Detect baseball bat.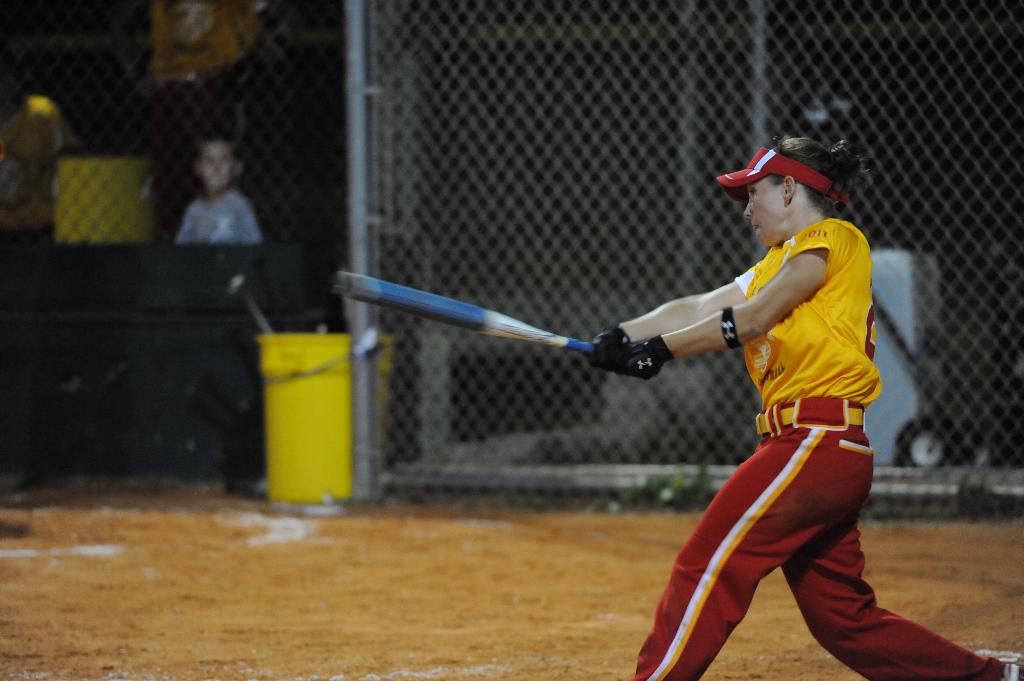
Detected at select_region(331, 266, 599, 357).
